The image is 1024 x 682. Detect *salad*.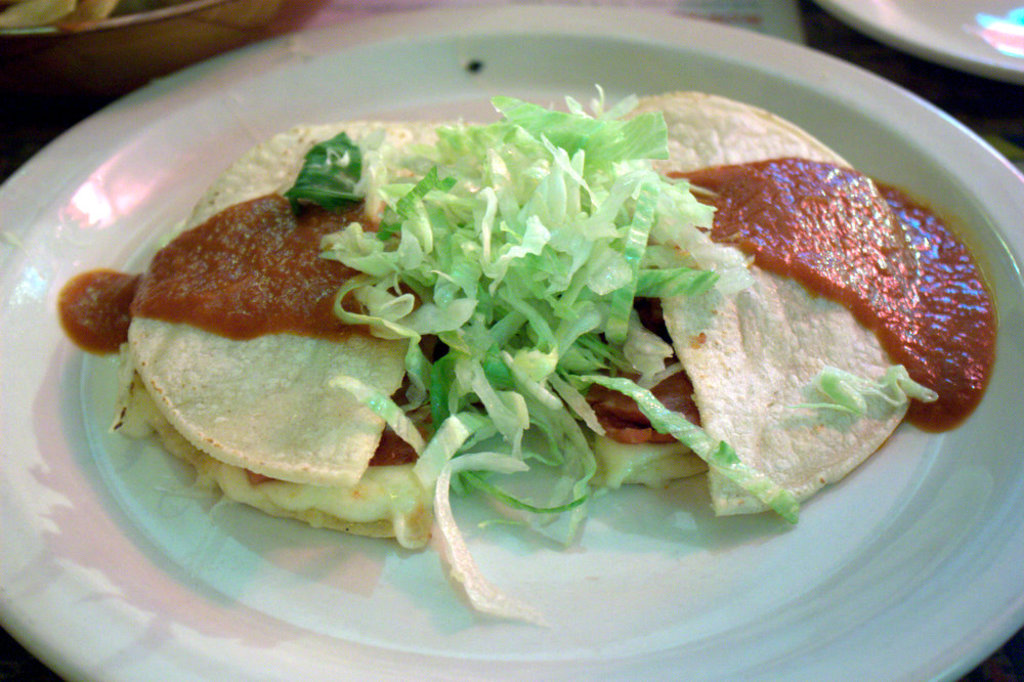
Detection: <bbox>270, 79, 826, 613</bbox>.
